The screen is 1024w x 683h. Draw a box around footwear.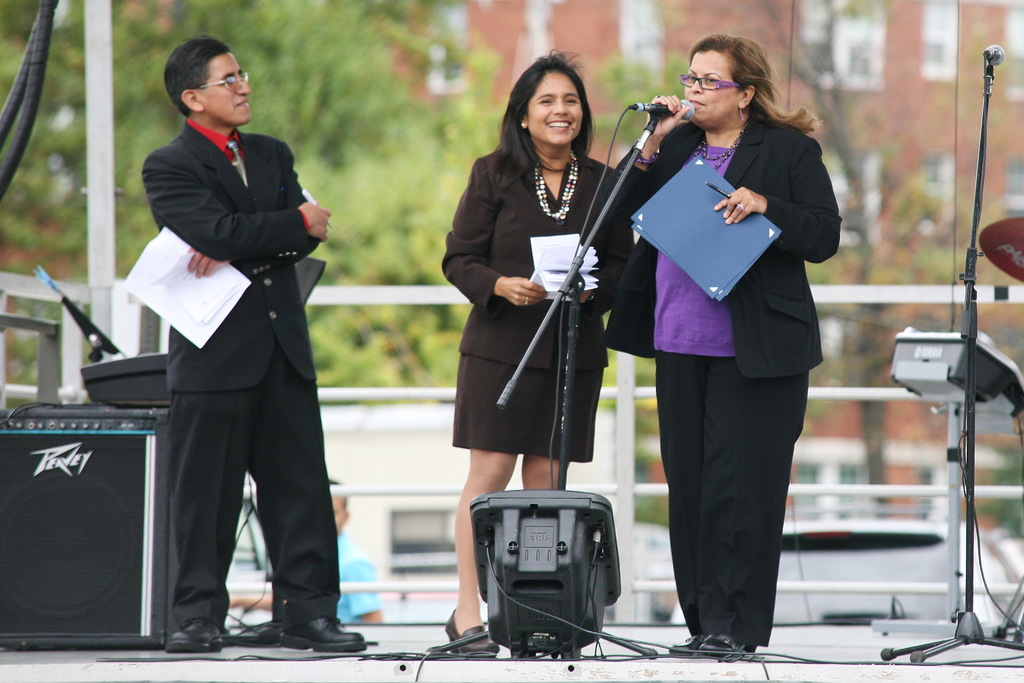
[left=447, top=605, right=499, bottom=659].
